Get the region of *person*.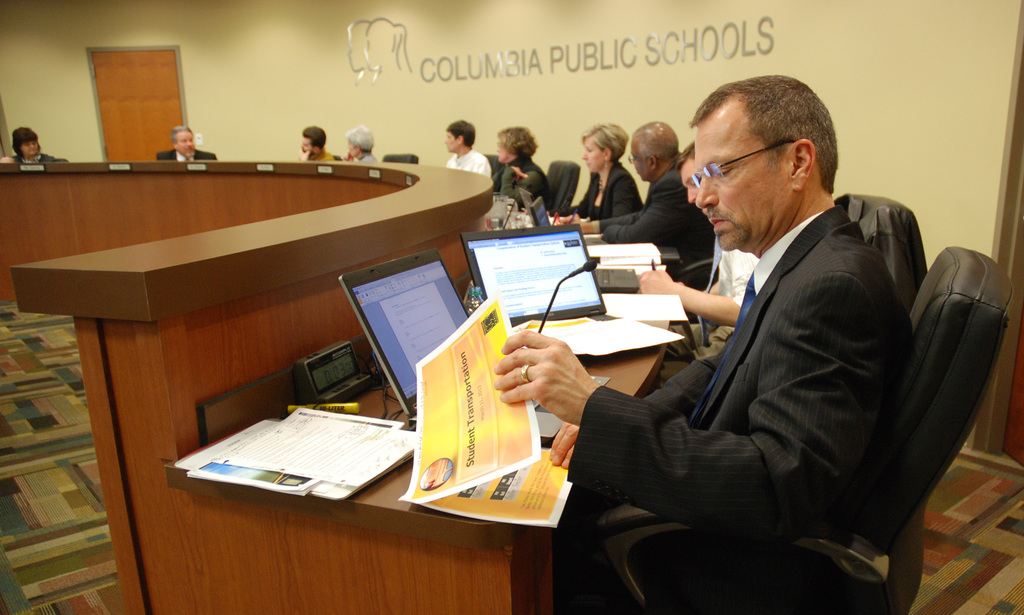
detection(634, 144, 758, 367).
